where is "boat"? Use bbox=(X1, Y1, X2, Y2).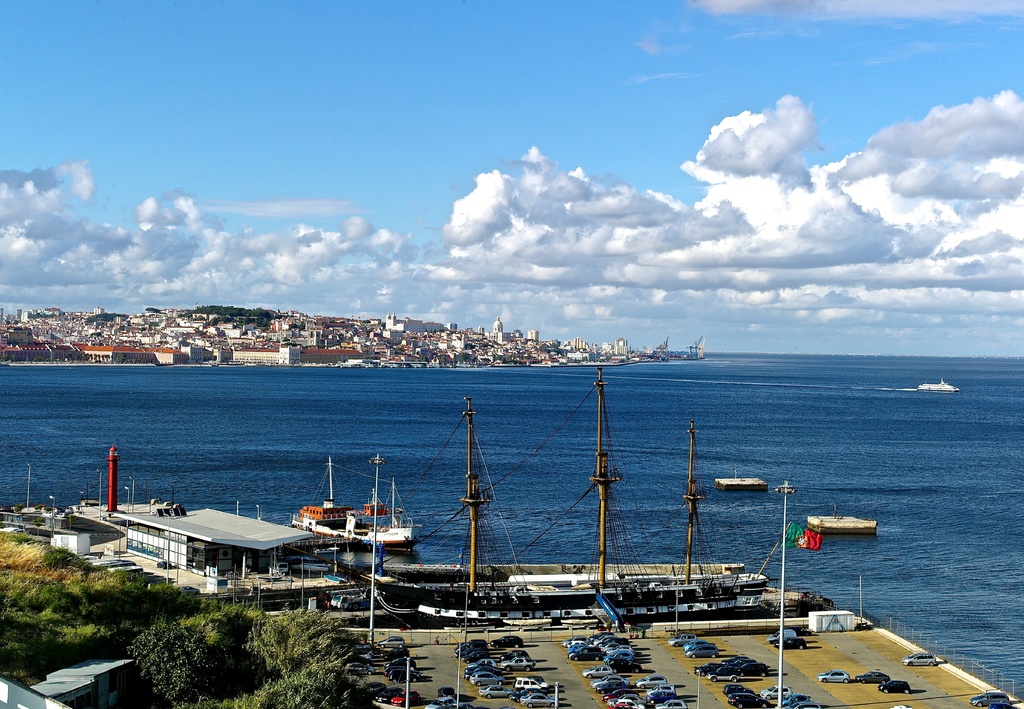
bbox=(369, 387, 770, 630).
